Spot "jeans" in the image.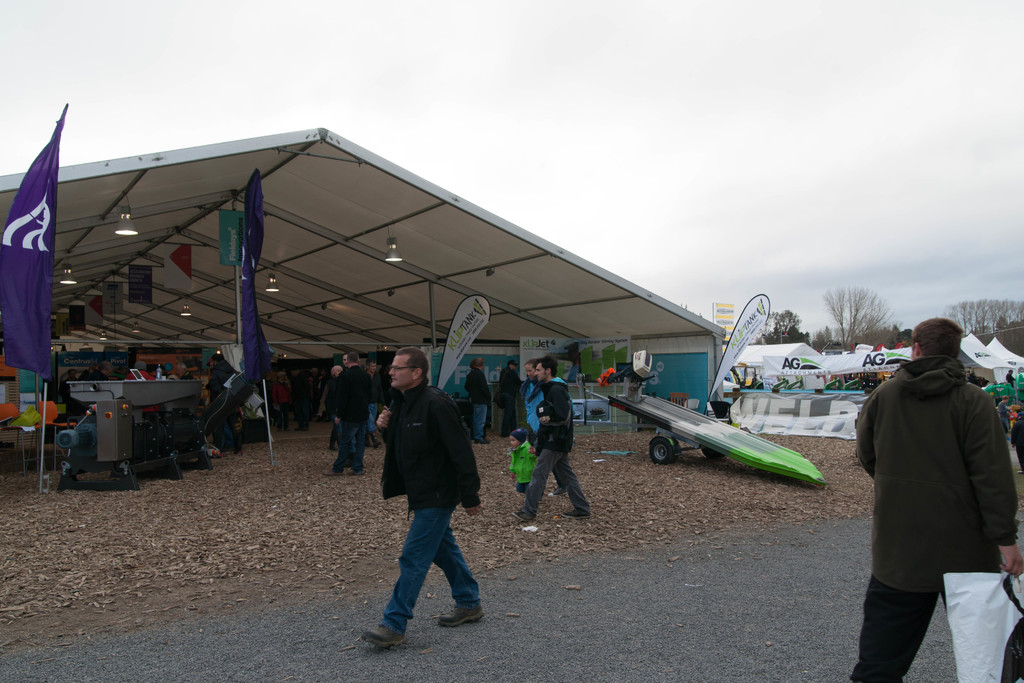
"jeans" found at bbox=(502, 409, 515, 432).
